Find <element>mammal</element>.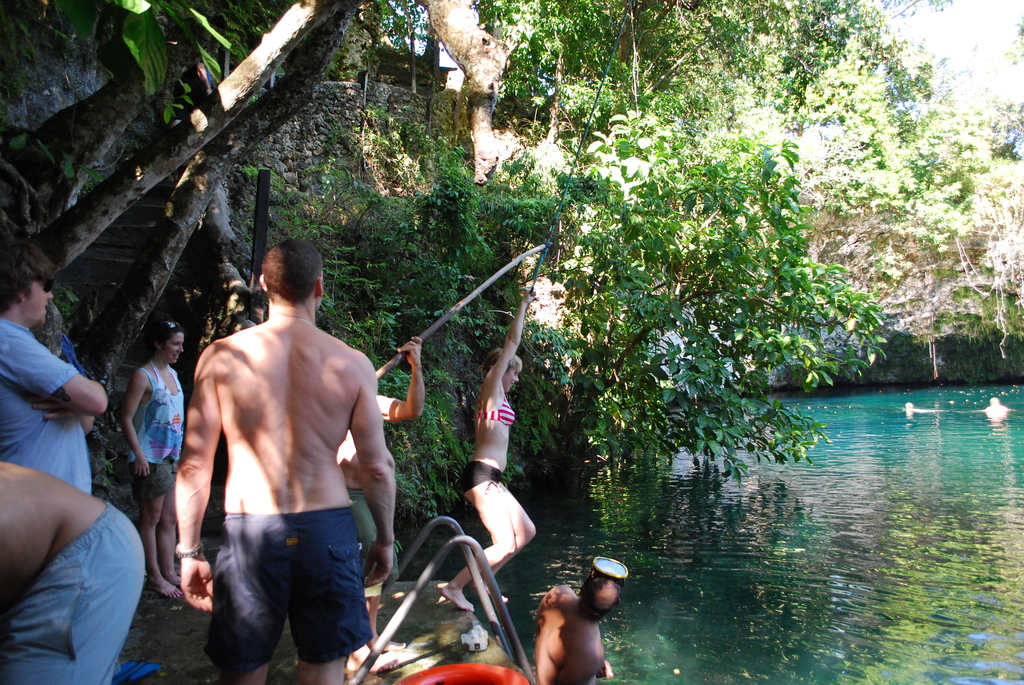
173:237:391:684.
